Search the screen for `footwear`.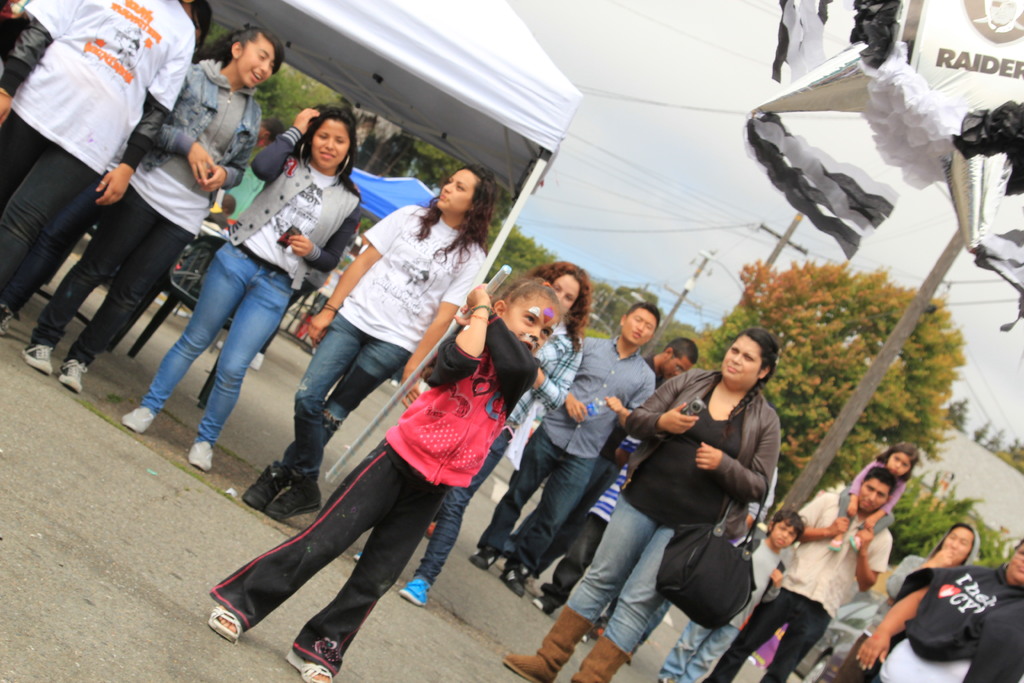
Found at <bbox>247, 349, 264, 370</bbox>.
